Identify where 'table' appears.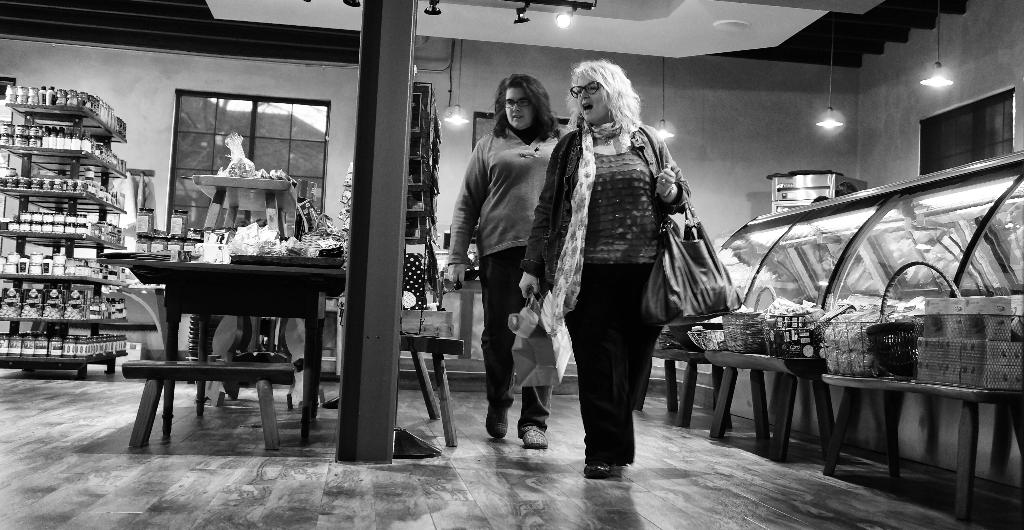
Appears at 99 235 342 430.
